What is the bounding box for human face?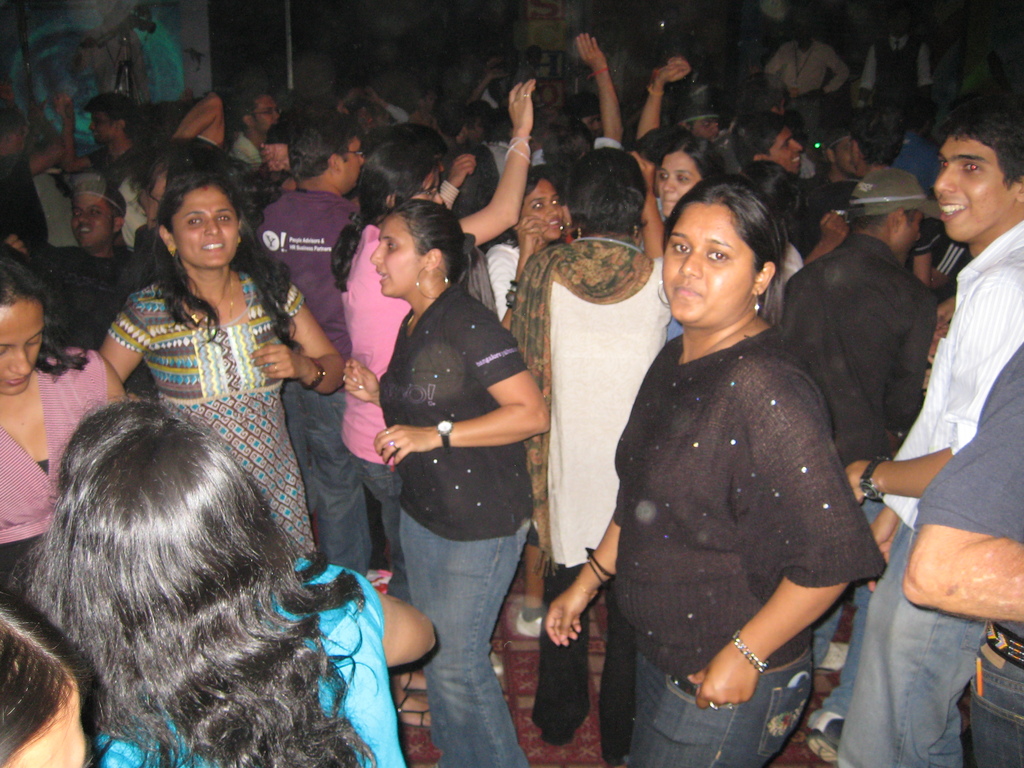
locate(530, 177, 562, 237).
